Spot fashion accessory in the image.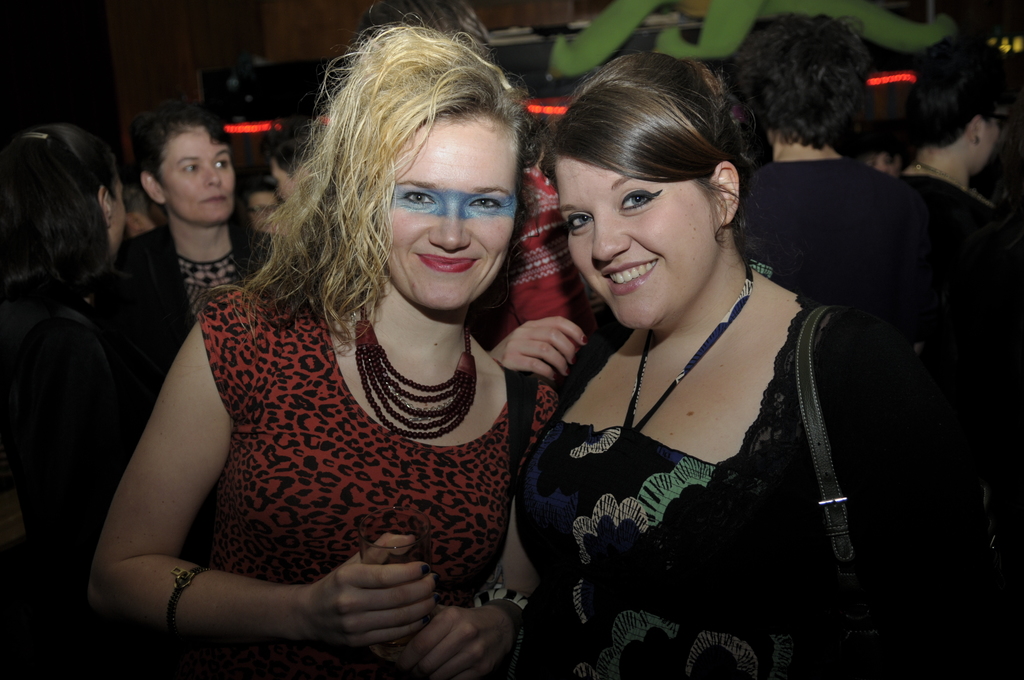
fashion accessory found at locate(794, 302, 854, 569).
